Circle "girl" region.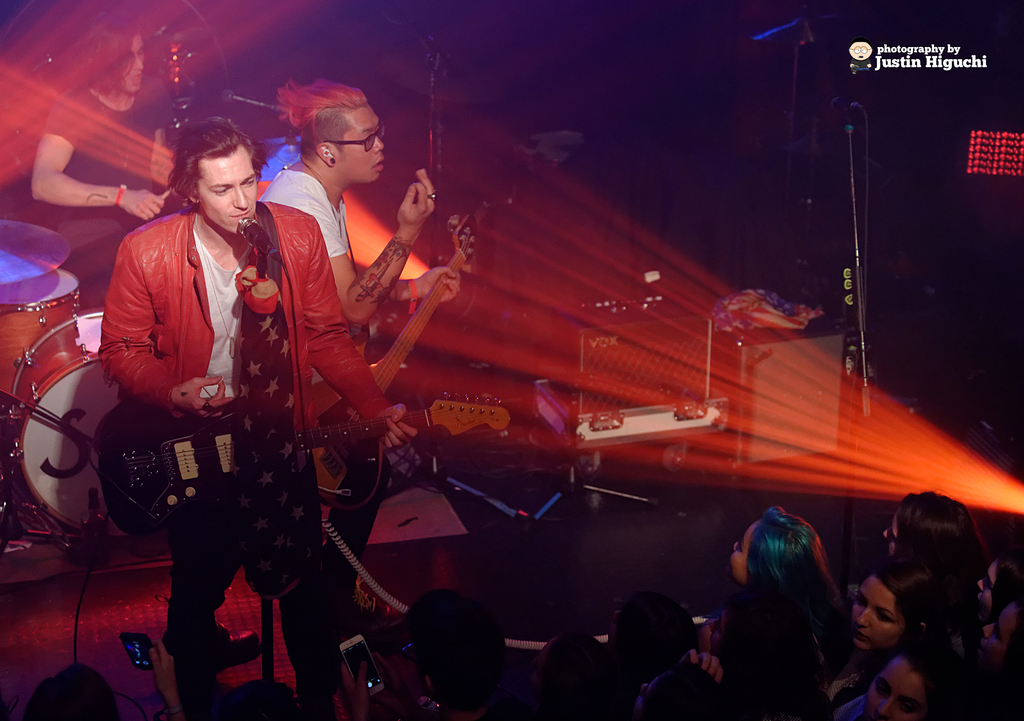
Region: 975:599:1023:716.
